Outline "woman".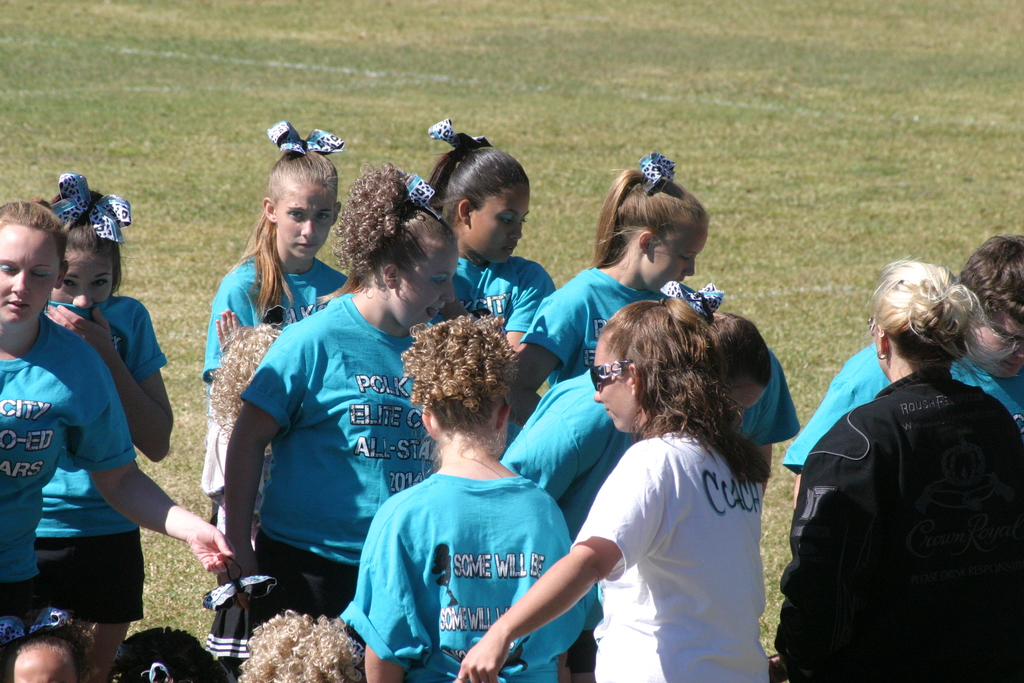
Outline: 3/188/244/629.
